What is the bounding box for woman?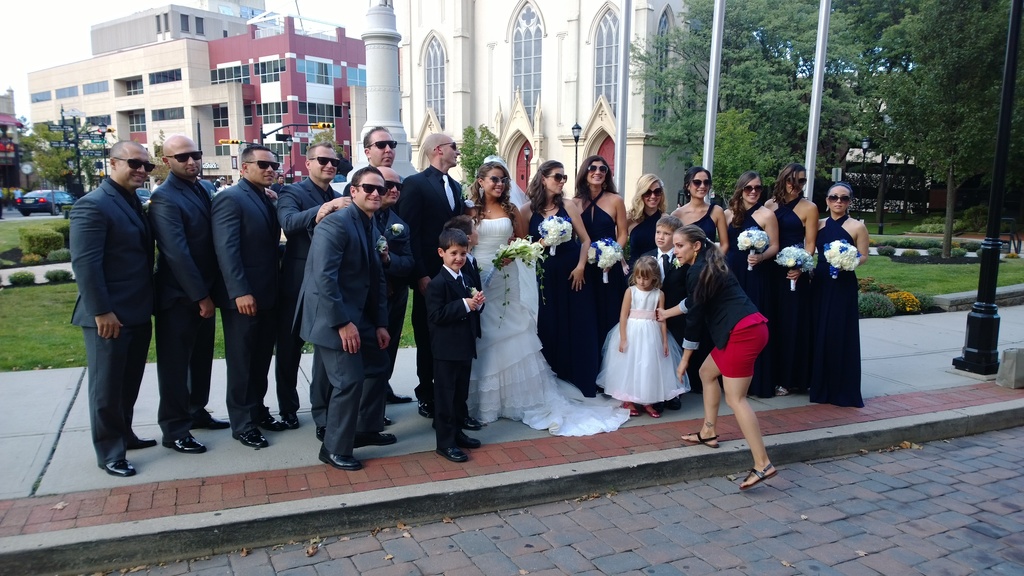
{"x1": 518, "y1": 160, "x2": 591, "y2": 400}.
